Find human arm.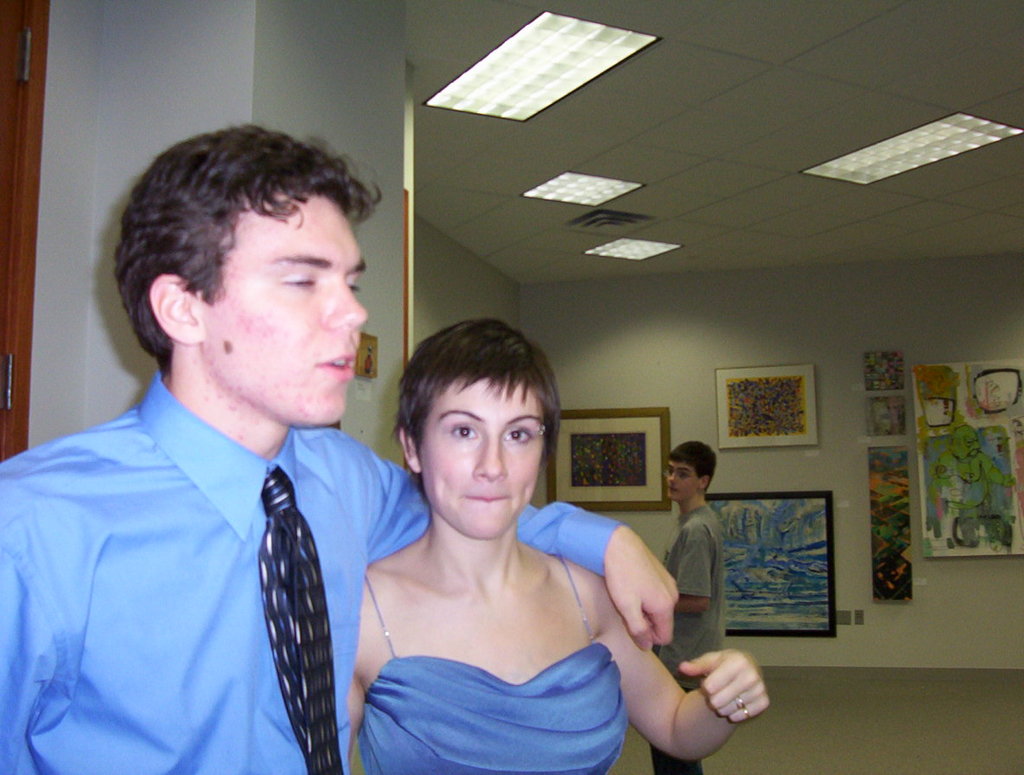
x1=0 y1=455 x2=88 y2=774.
